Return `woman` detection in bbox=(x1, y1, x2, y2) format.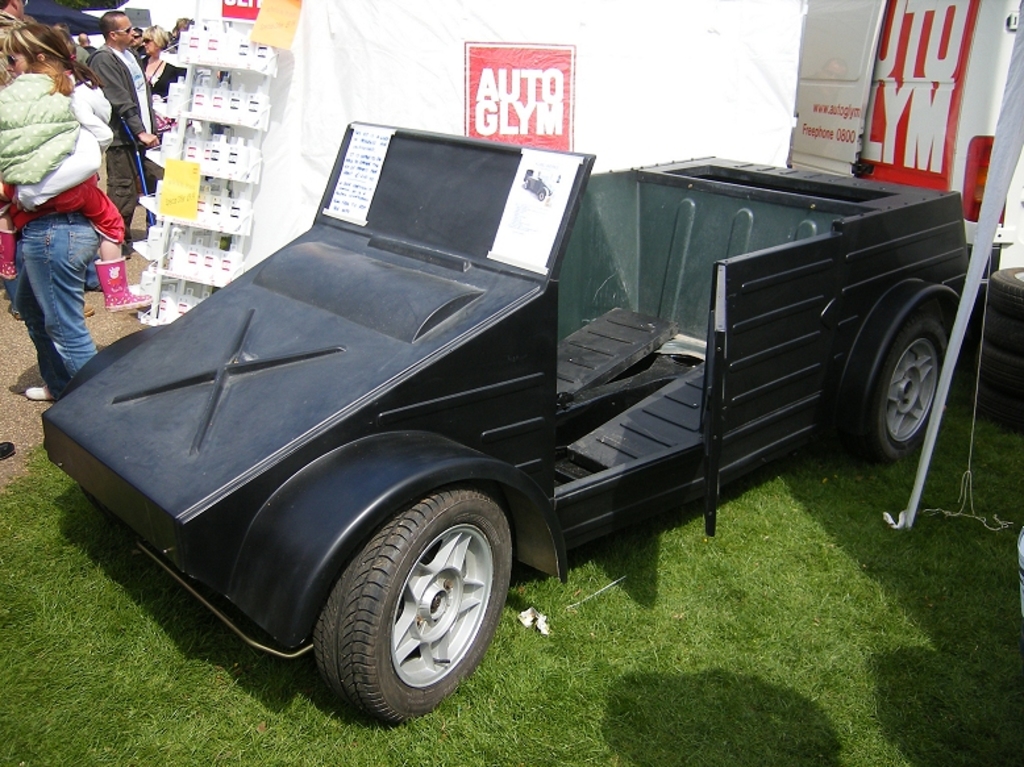
bbox=(138, 17, 168, 97).
